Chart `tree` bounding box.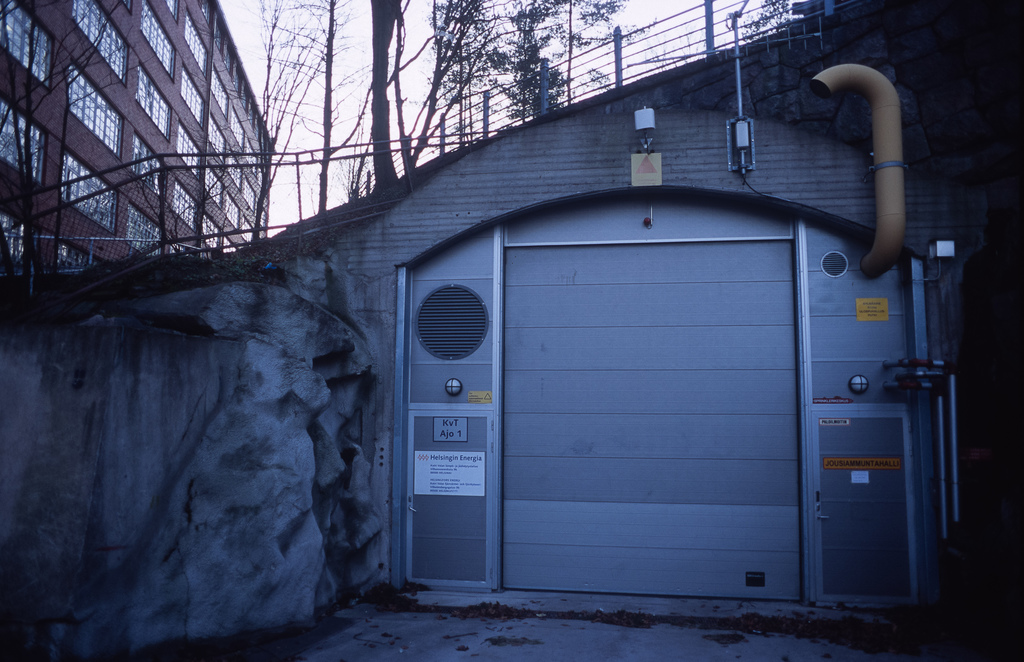
Charted: (364,0,495,214).
